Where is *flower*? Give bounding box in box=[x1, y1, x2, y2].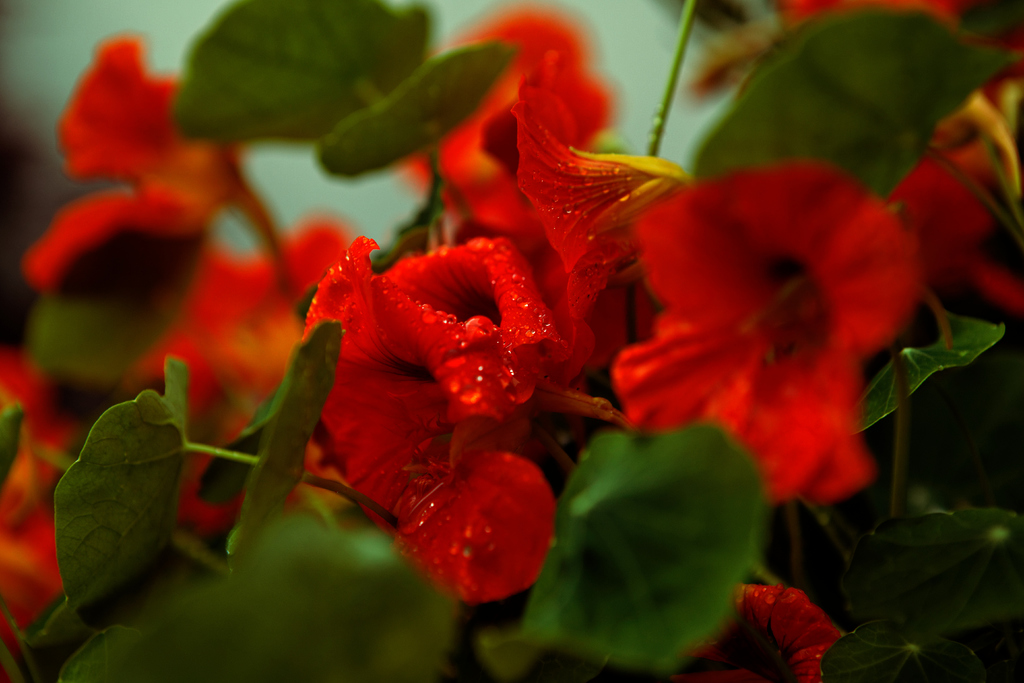
box=[20, 24, 255, 298].
